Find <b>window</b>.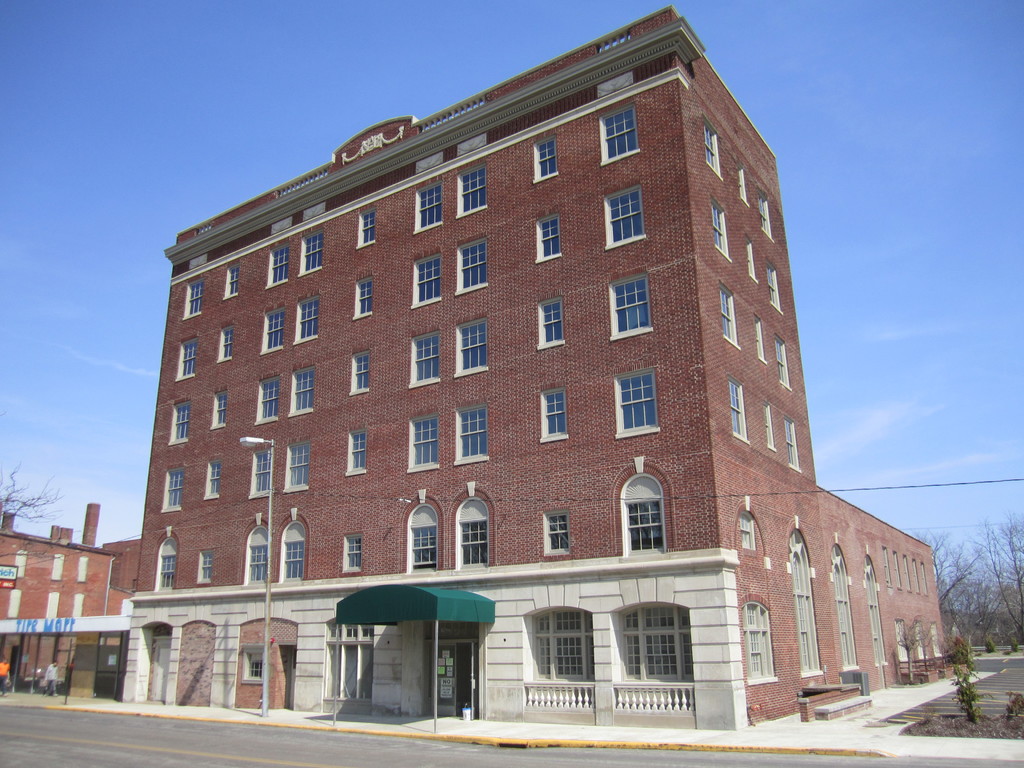
bbox(412, 525, 436, 564).
